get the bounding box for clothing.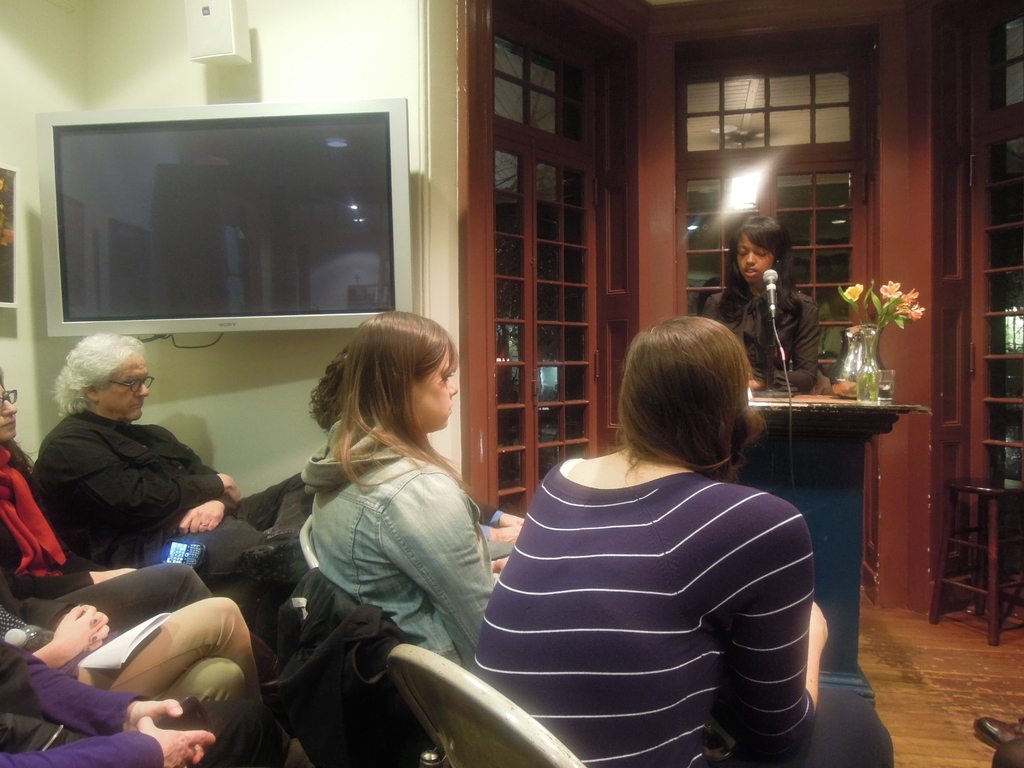
l=472, t=467, r=895, b=767.
